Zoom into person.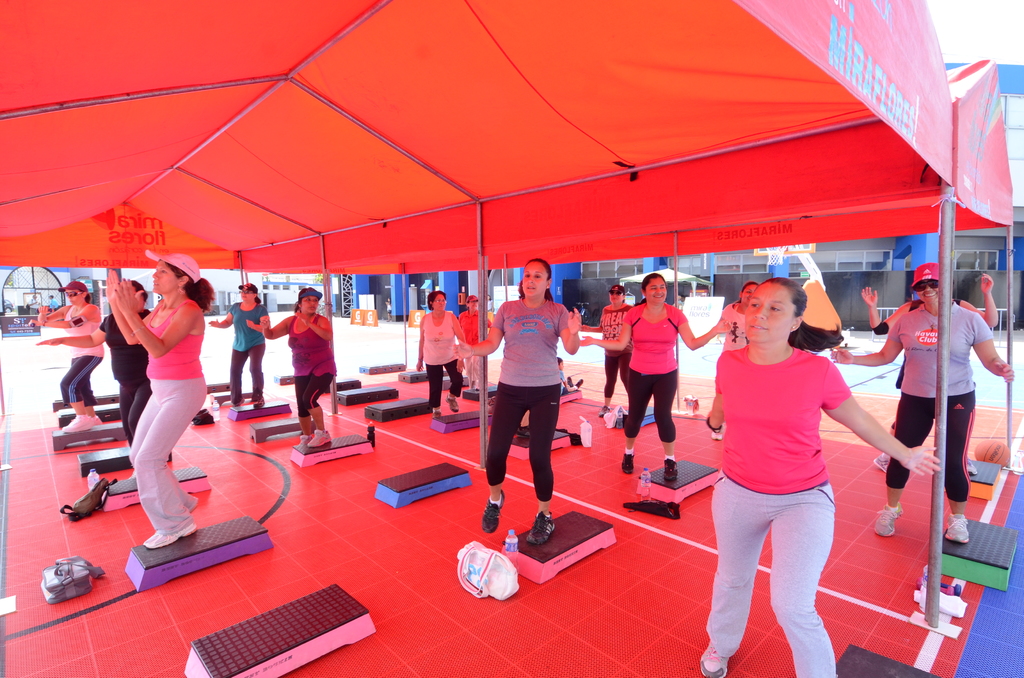
Zoom target: [x1=204, y1=281, x2=275, y2=405].
